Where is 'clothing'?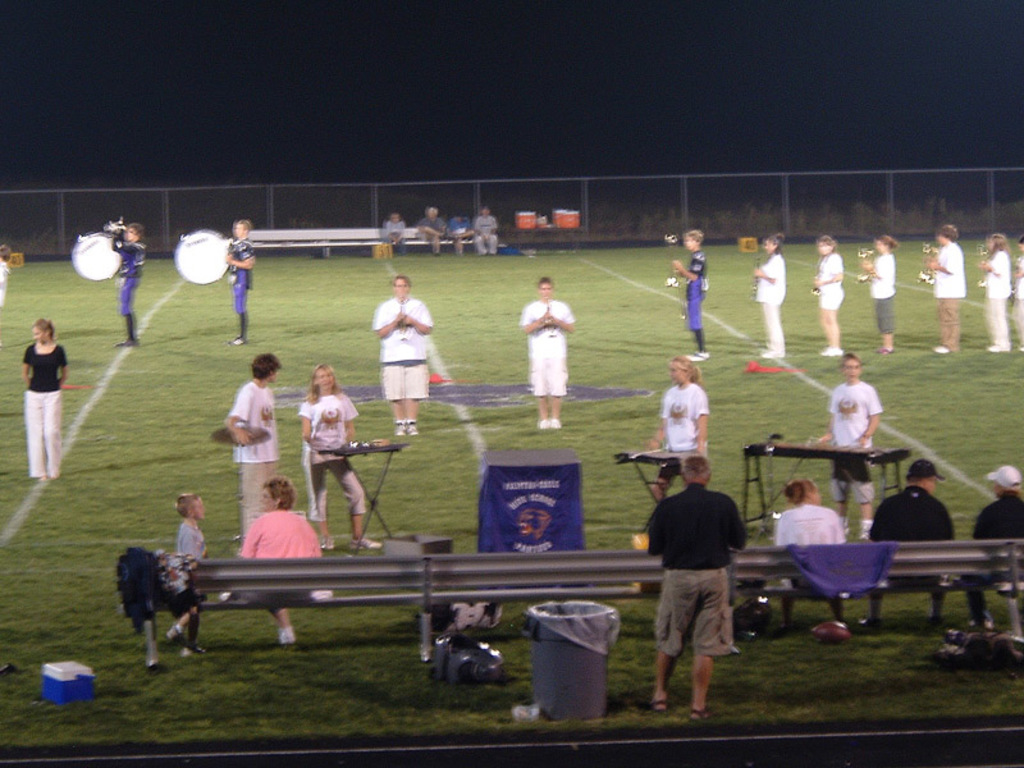
{"left": 225, "top": 238, "right": 251, "bottom": 320}.
